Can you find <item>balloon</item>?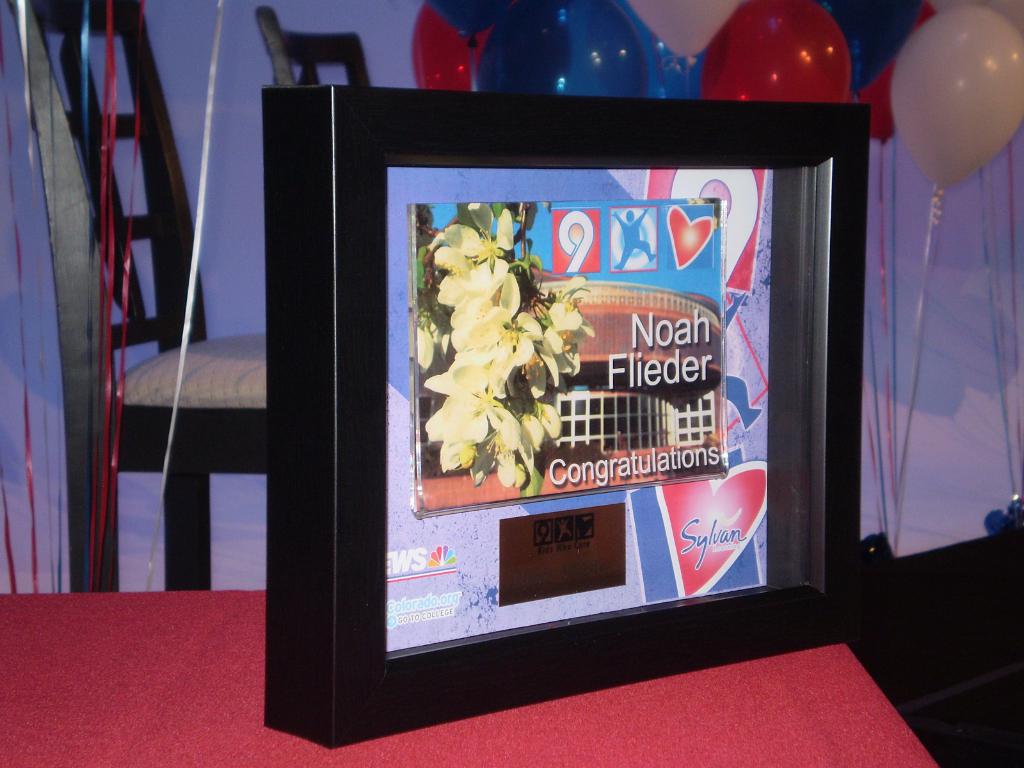
Yes, bounding box: 891 8 1023 197.
